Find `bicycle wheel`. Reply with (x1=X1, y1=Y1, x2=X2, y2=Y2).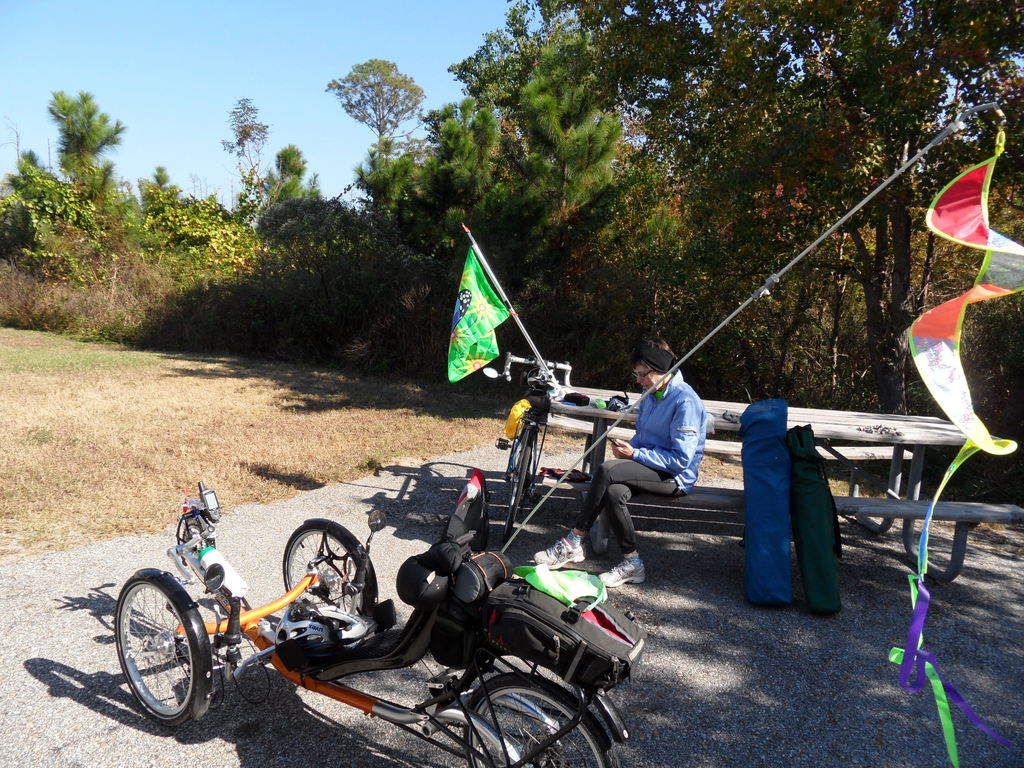
(x1=111, y1=566, x2=198, y2=729).
